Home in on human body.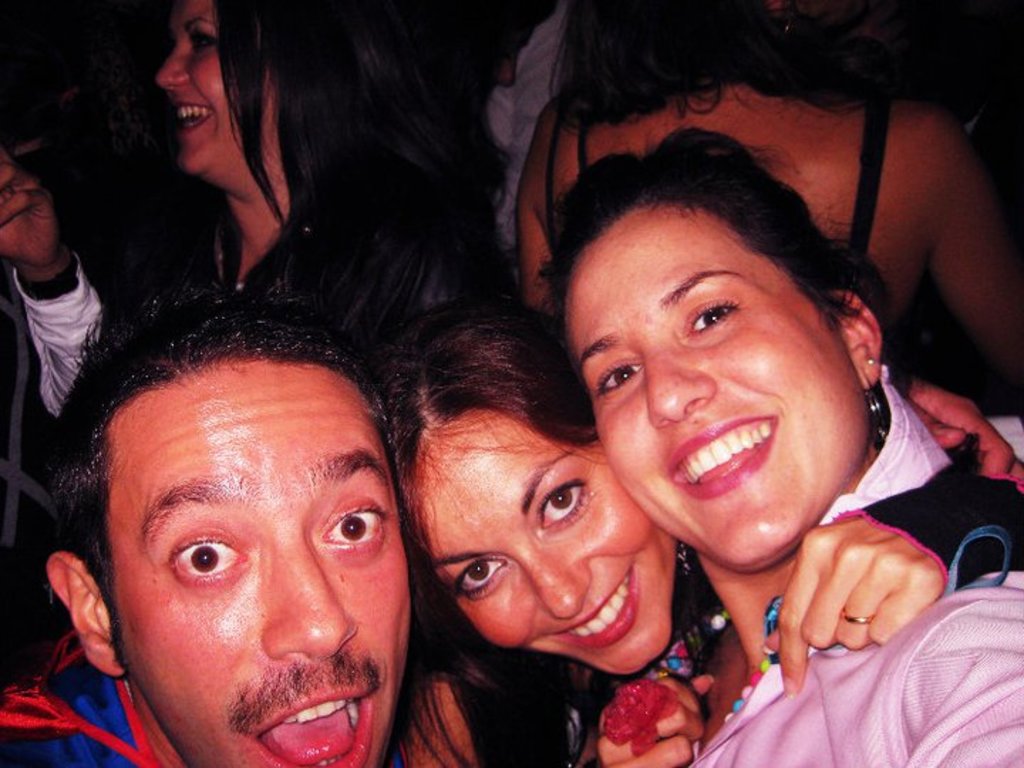
Homed in at (x1=388, y1=316, x2=1023, y2=765).
